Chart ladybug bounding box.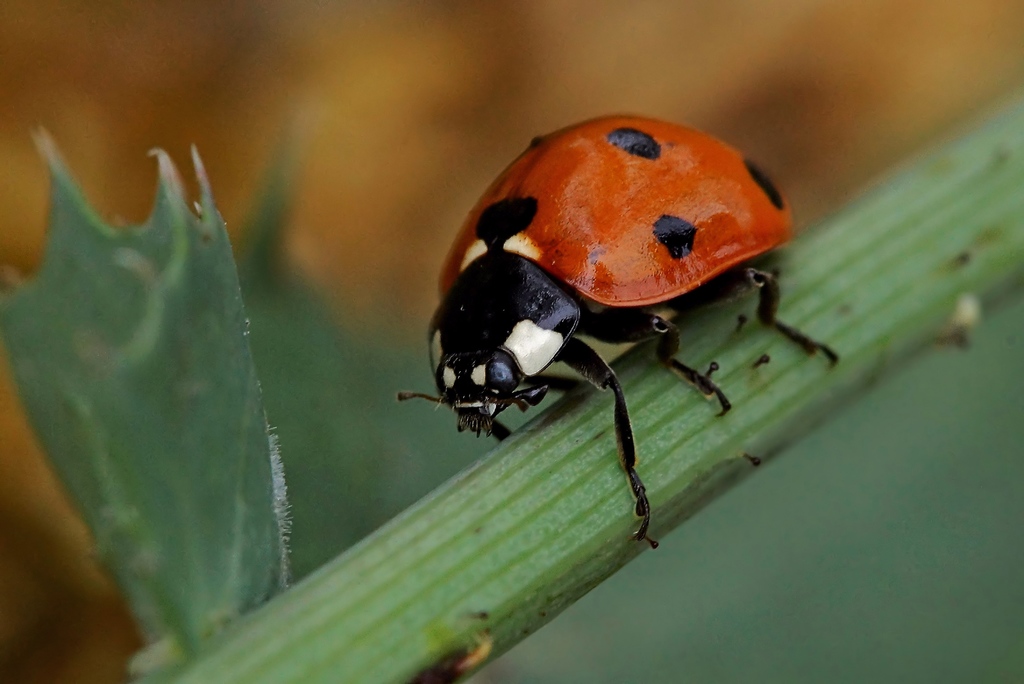
Charted: <bbox>396, 113, 842, 548</bbox>.
